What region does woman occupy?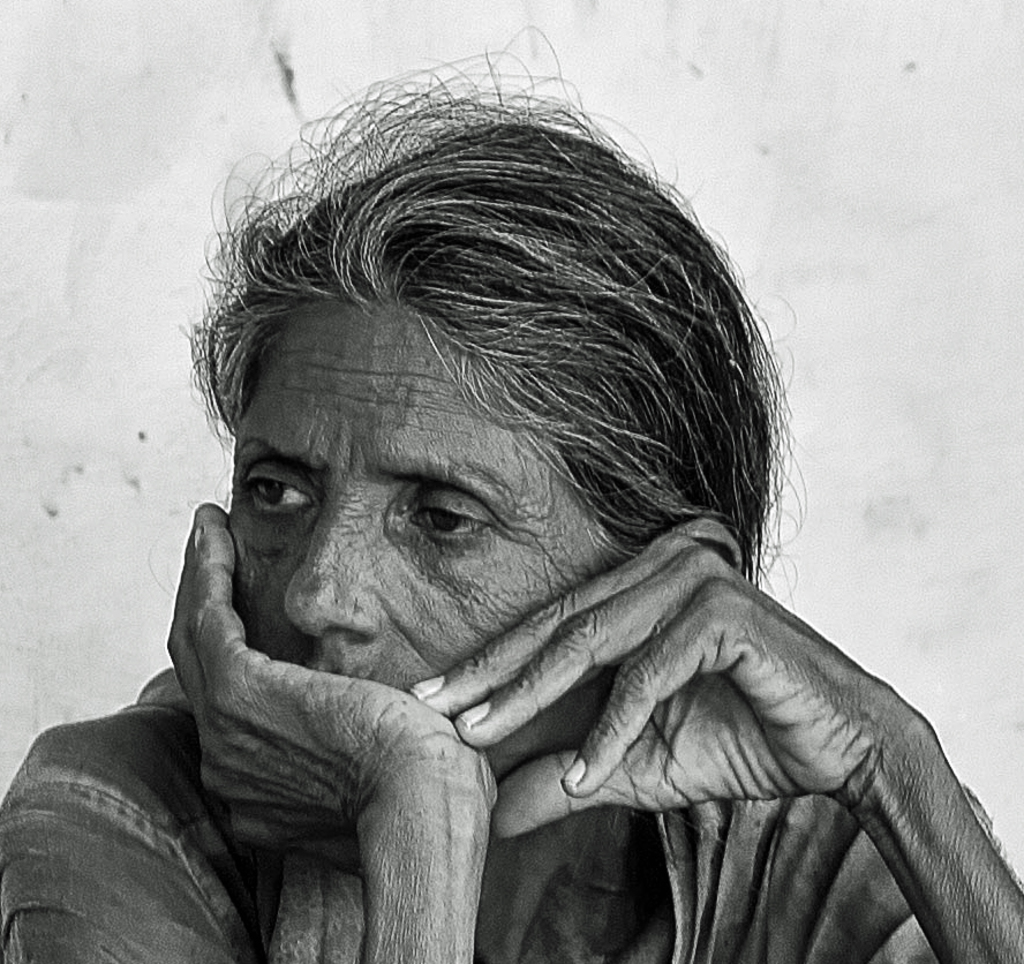
box=[43, 23, 987, 963].
